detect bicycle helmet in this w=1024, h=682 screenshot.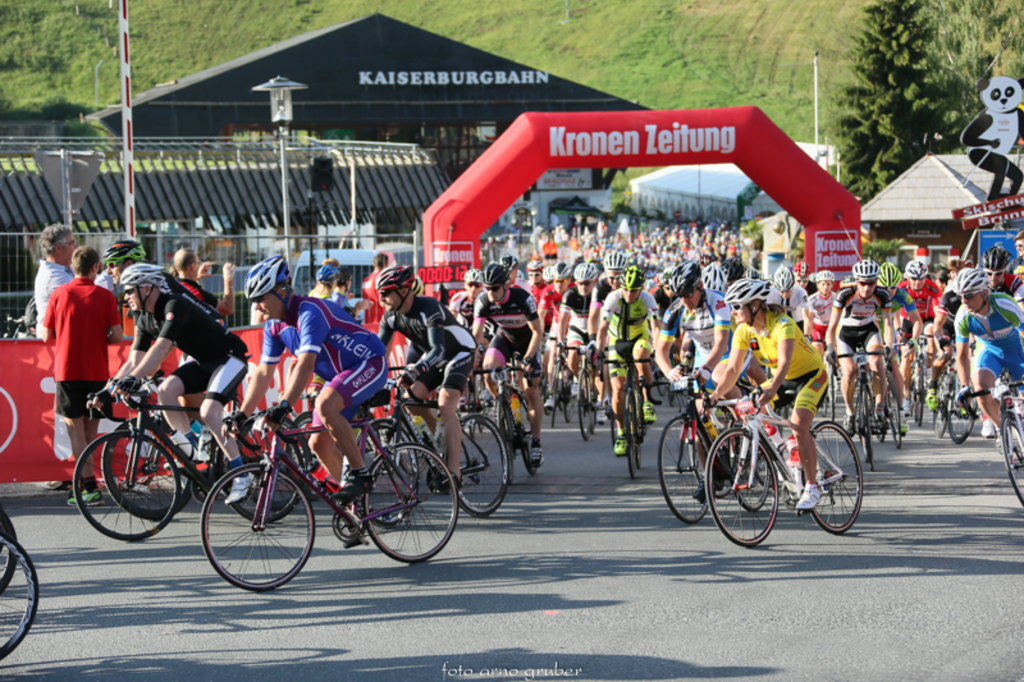
Detection: locate(956, 270, 986, 290).
